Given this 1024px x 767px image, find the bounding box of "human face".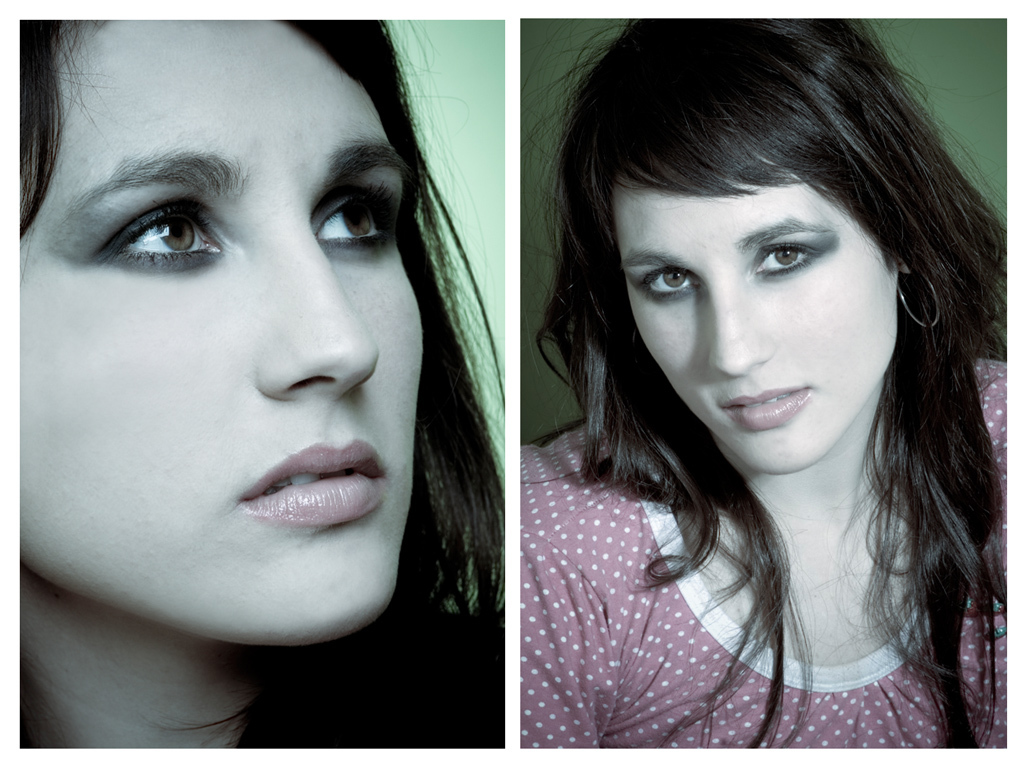
locate(619, 182, 901, 474).
